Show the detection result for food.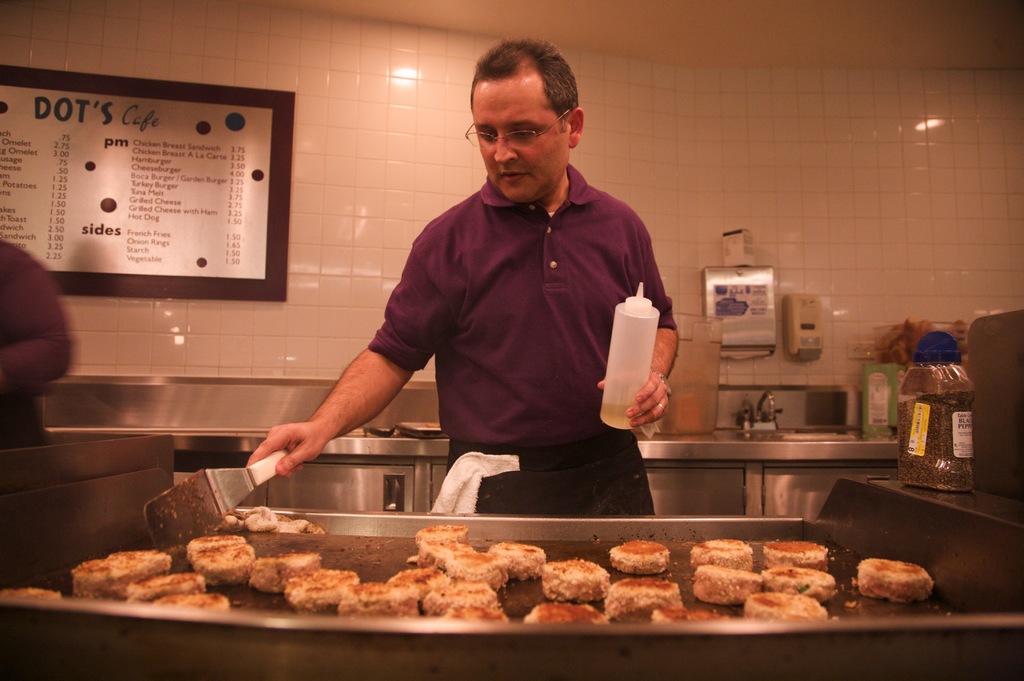
BBox(764, 537, 829, 571).
